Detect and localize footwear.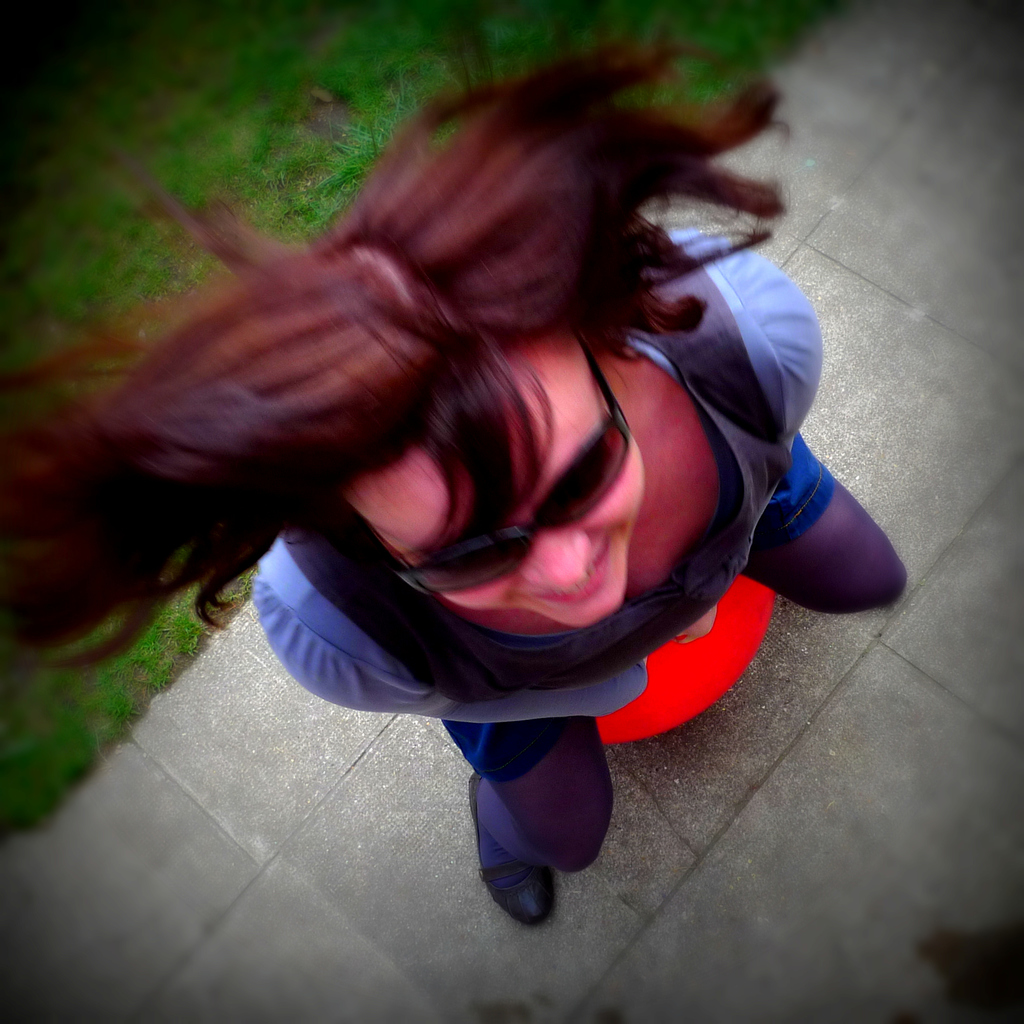
Localized at pyautogui.locateOnScreen(473, 778, 556, 921).
